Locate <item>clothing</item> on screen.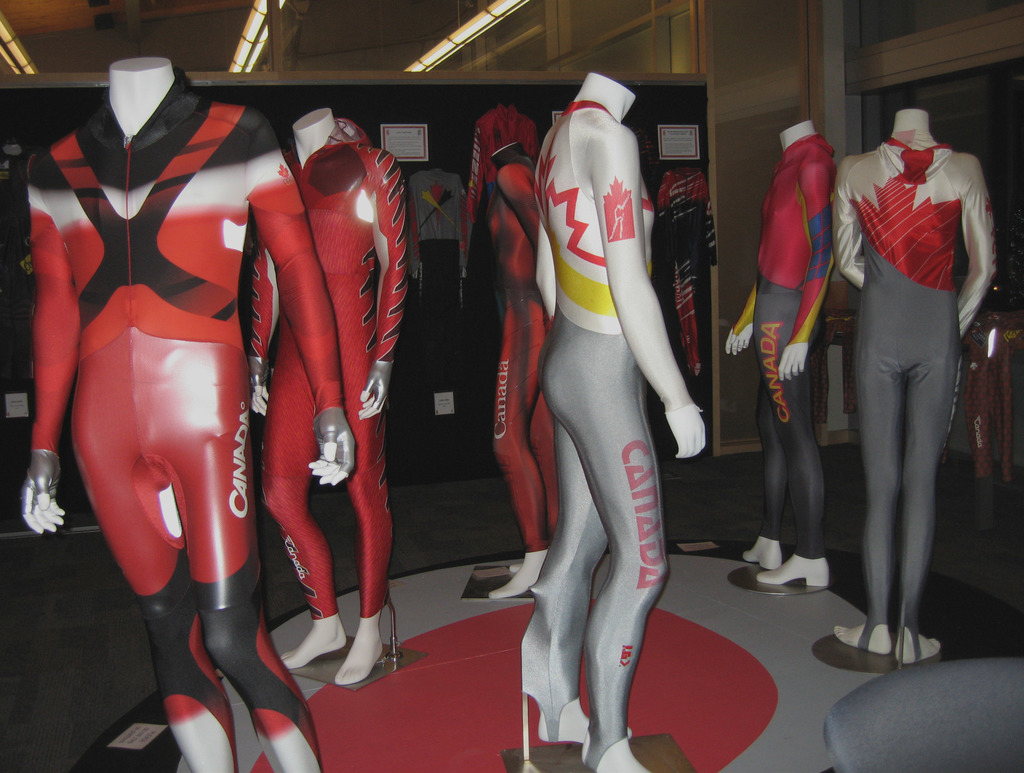
On screen at box=[229, 77, 400, 665].
